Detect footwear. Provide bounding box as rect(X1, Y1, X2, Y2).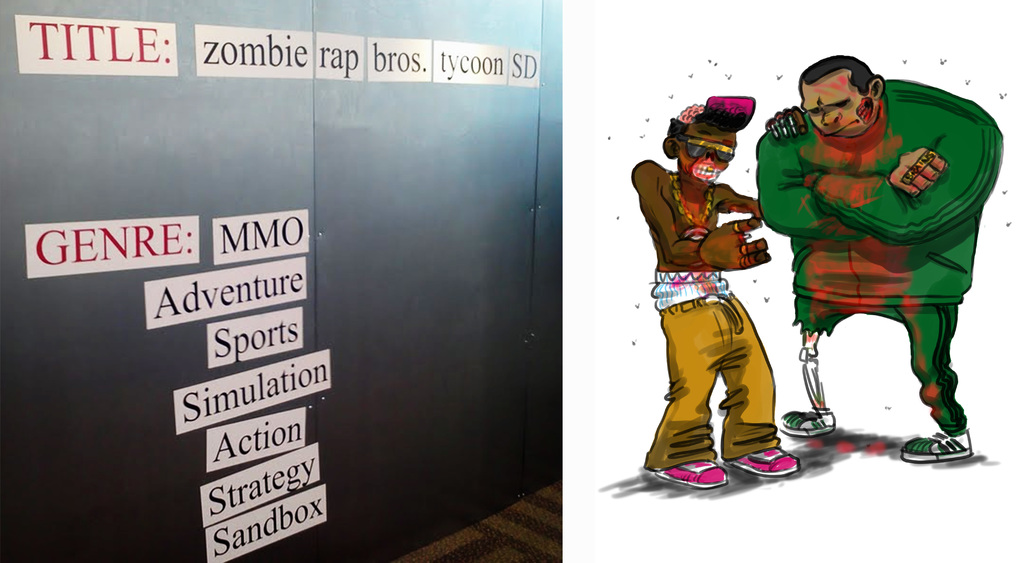
rect(777, 407, 837, 434).
